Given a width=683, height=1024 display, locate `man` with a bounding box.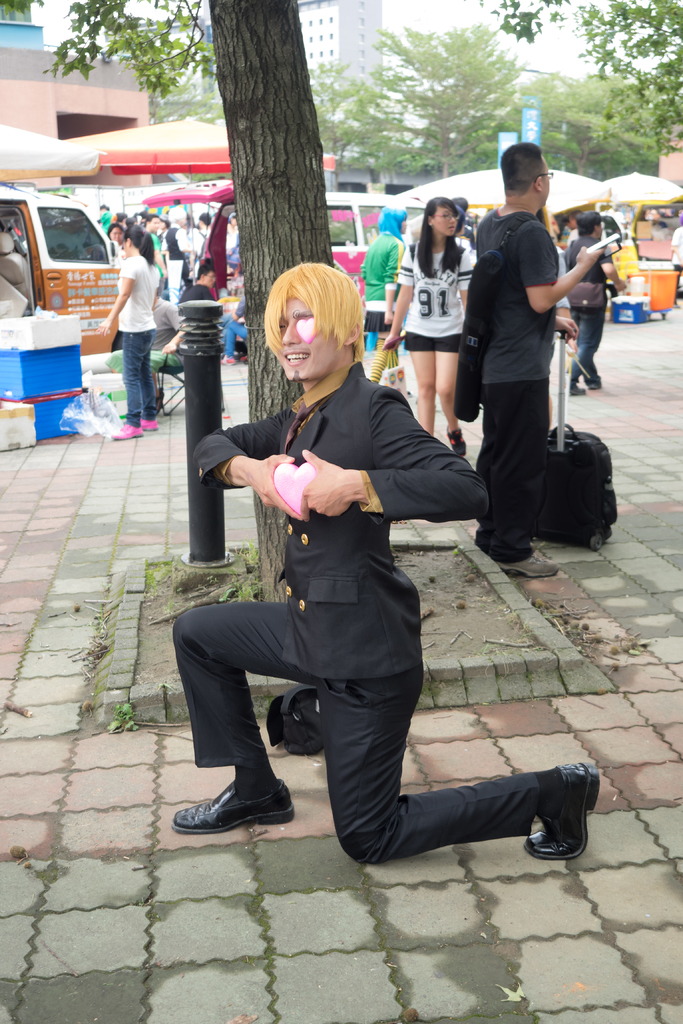
Located: locate(174, 266, 596, 866).
